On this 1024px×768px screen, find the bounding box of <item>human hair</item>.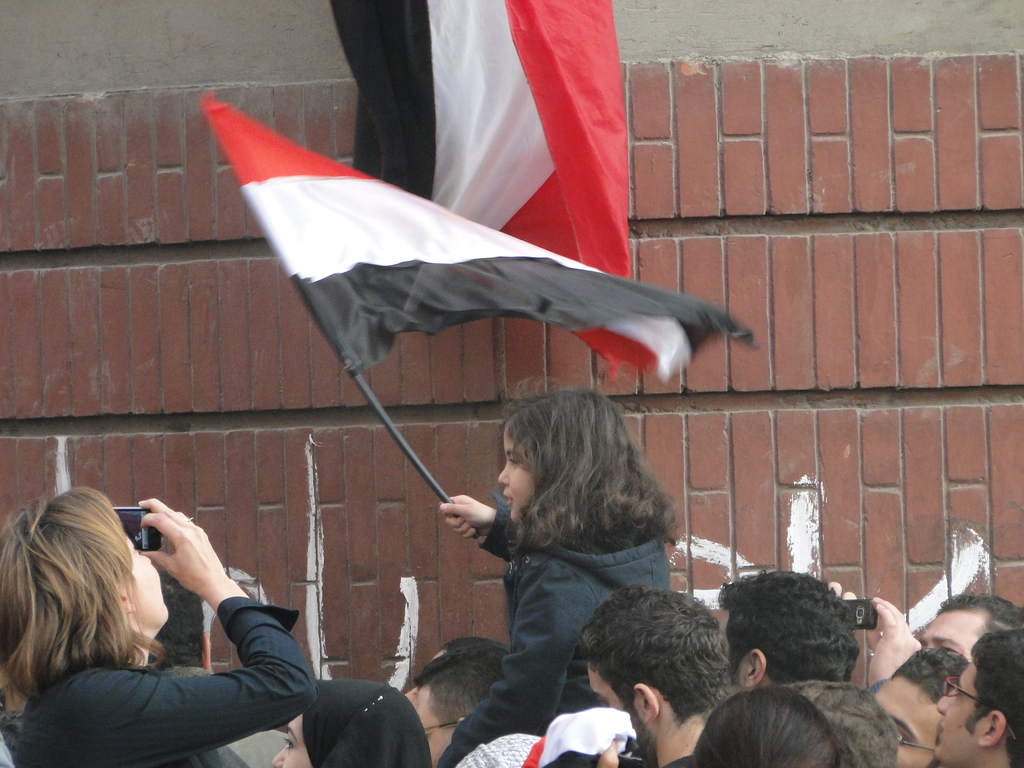
Bounding box: <box>410,639,510,729</box>.
